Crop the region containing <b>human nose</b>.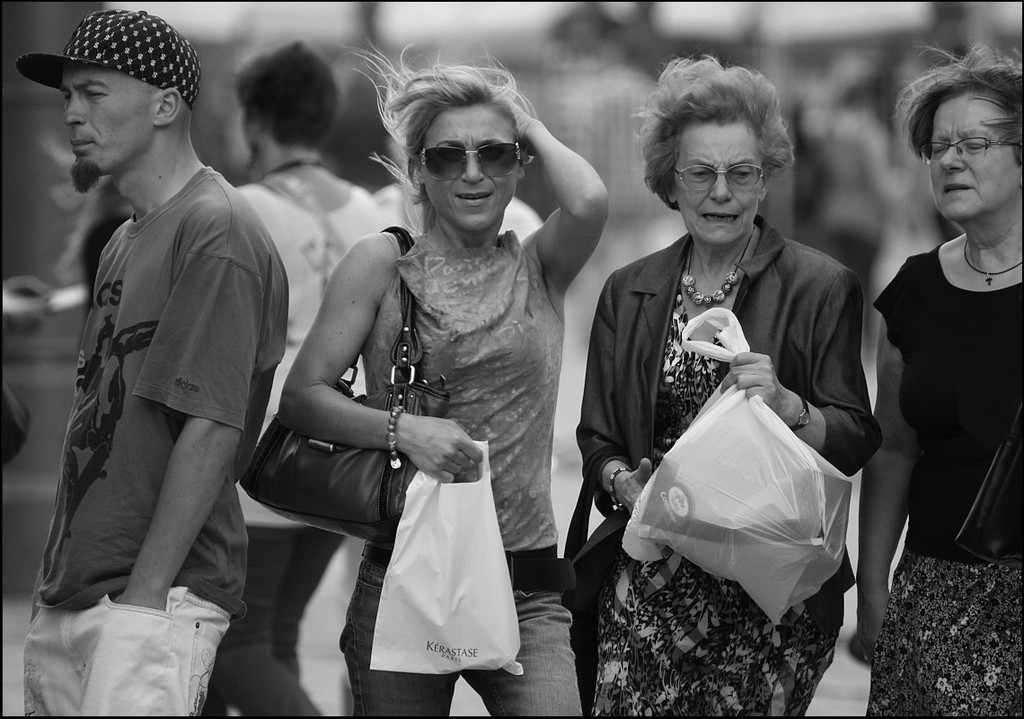
Crop region: select_region(940, 142, 966, 172).
